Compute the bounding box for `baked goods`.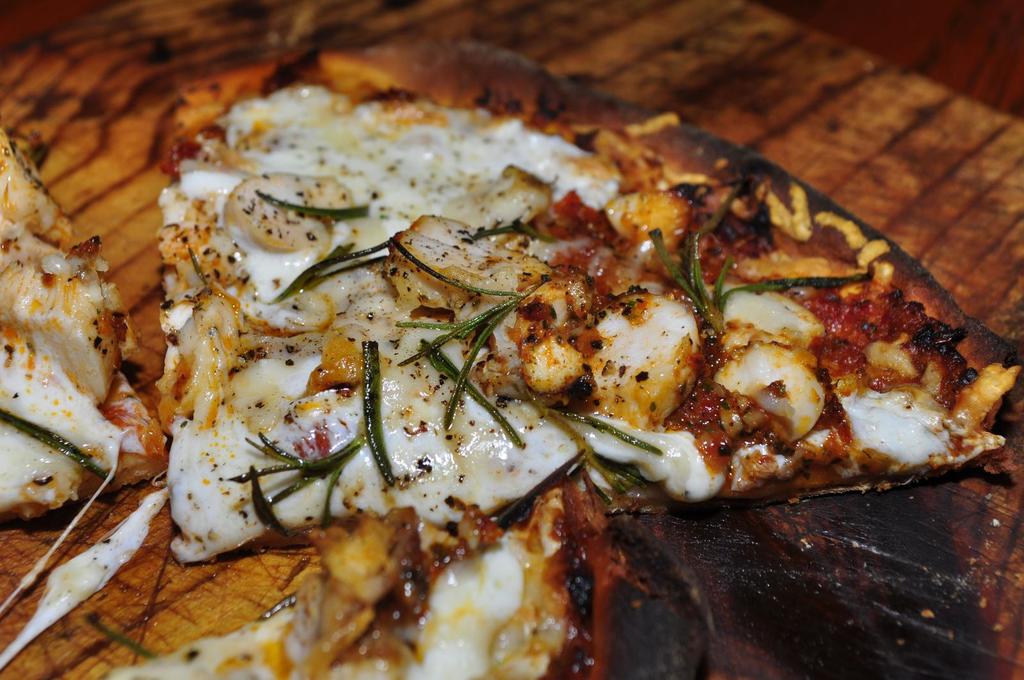
(148, 45, 1012, 557).
